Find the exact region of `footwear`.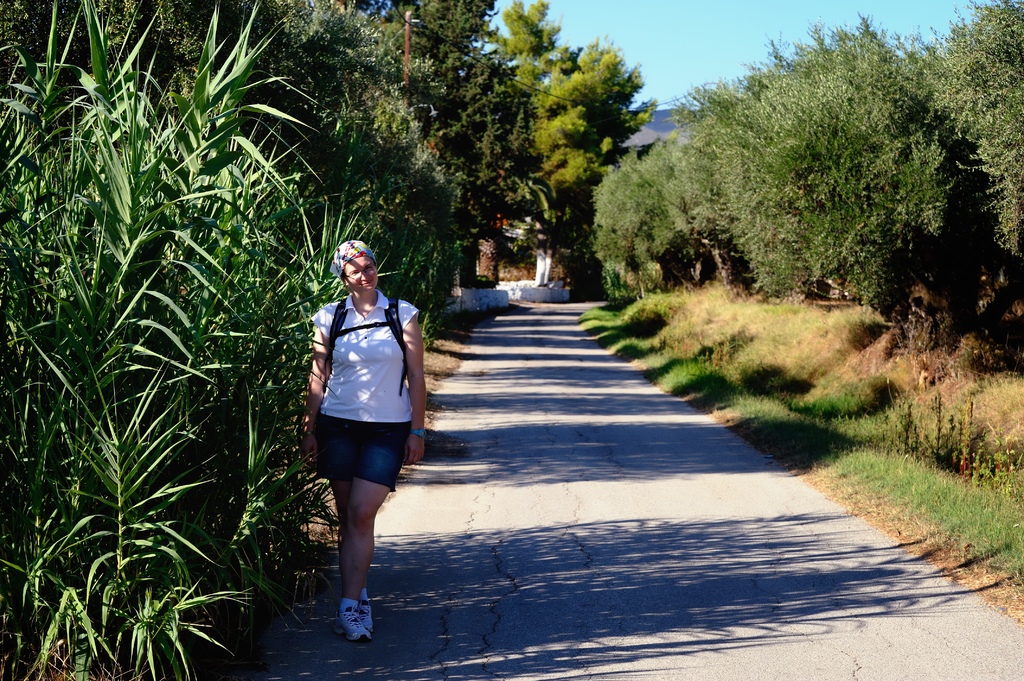
Exact region: x1=353, y1=600, x2=377, y2=630.
